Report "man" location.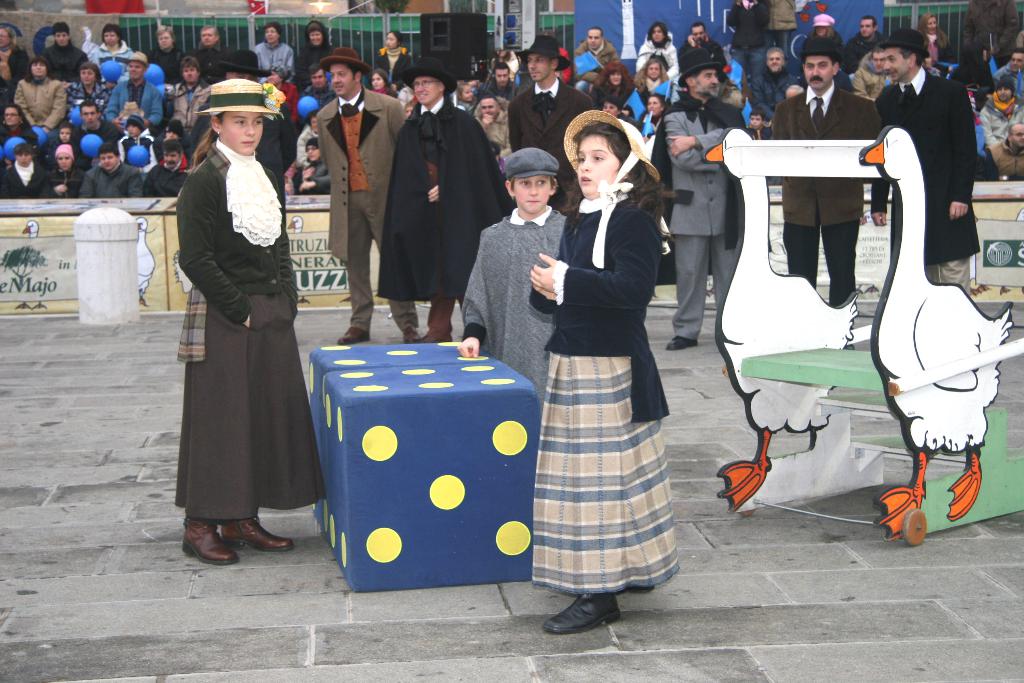
Report: (996, 42, 1023, 108).
